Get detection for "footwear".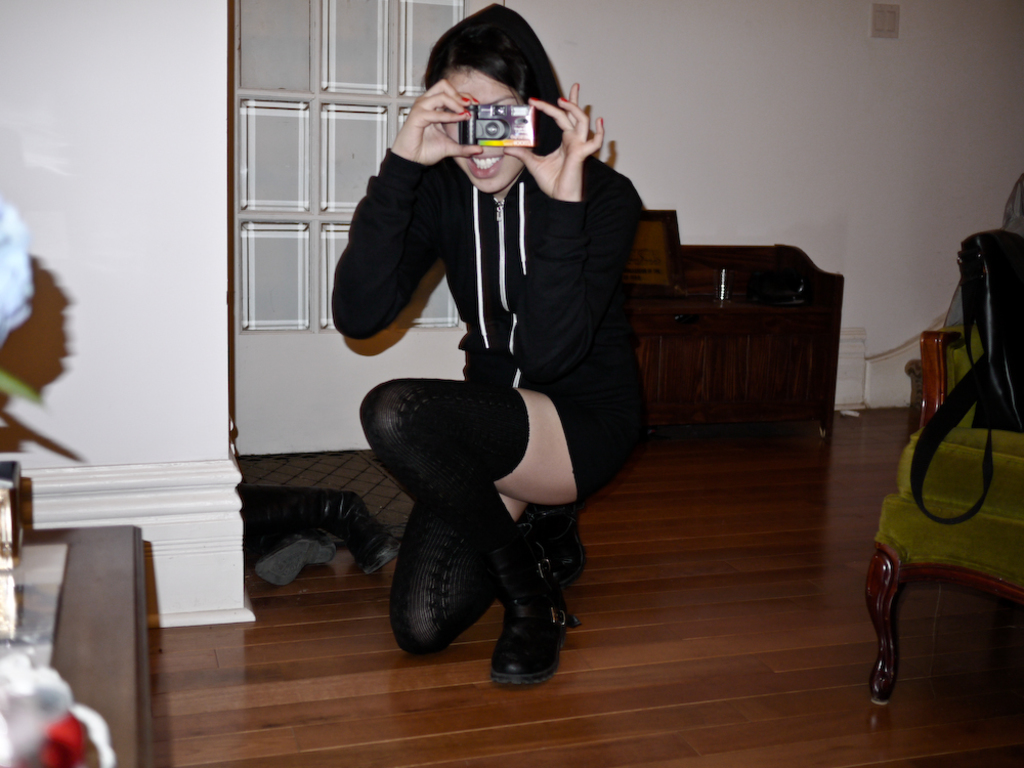
Detection: 311 489 401 573.
